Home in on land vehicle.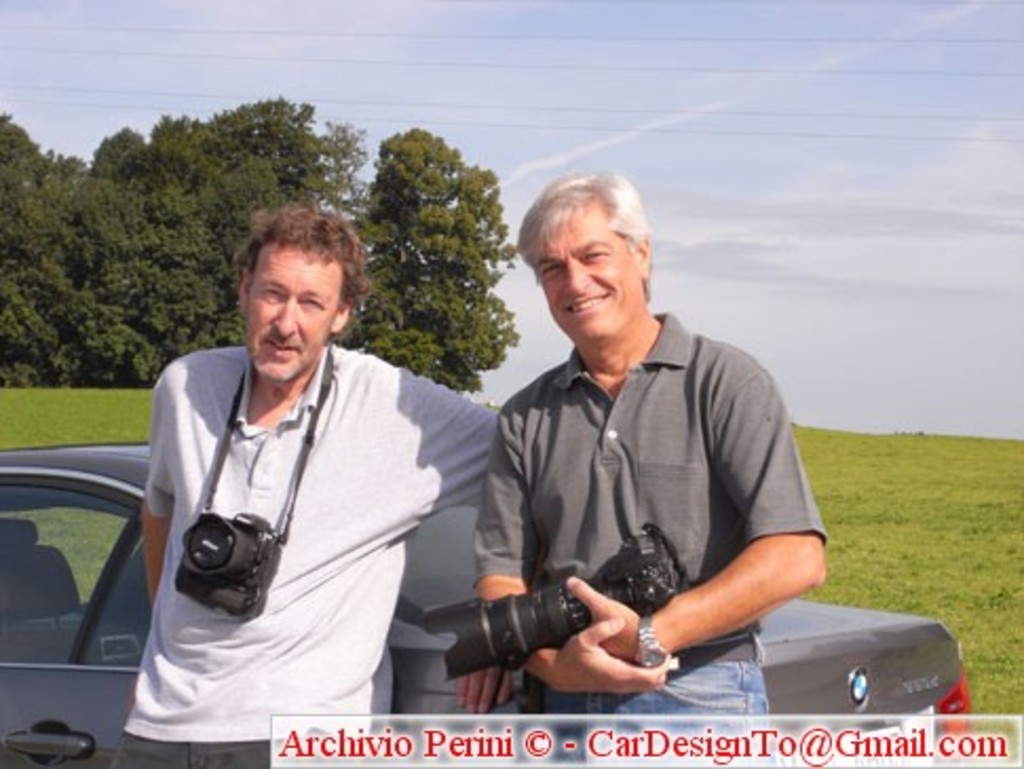
Homed in at l=0, t=437, r=969, b=767.
